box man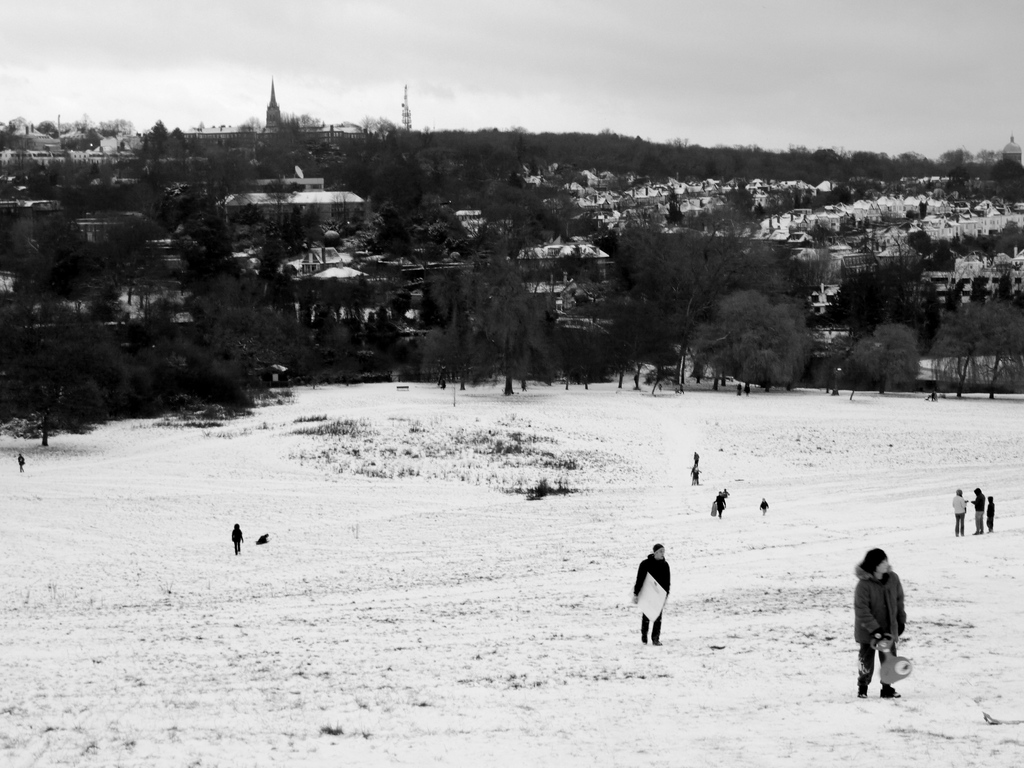
x1=696, y1=466, x2=698, y2=481
